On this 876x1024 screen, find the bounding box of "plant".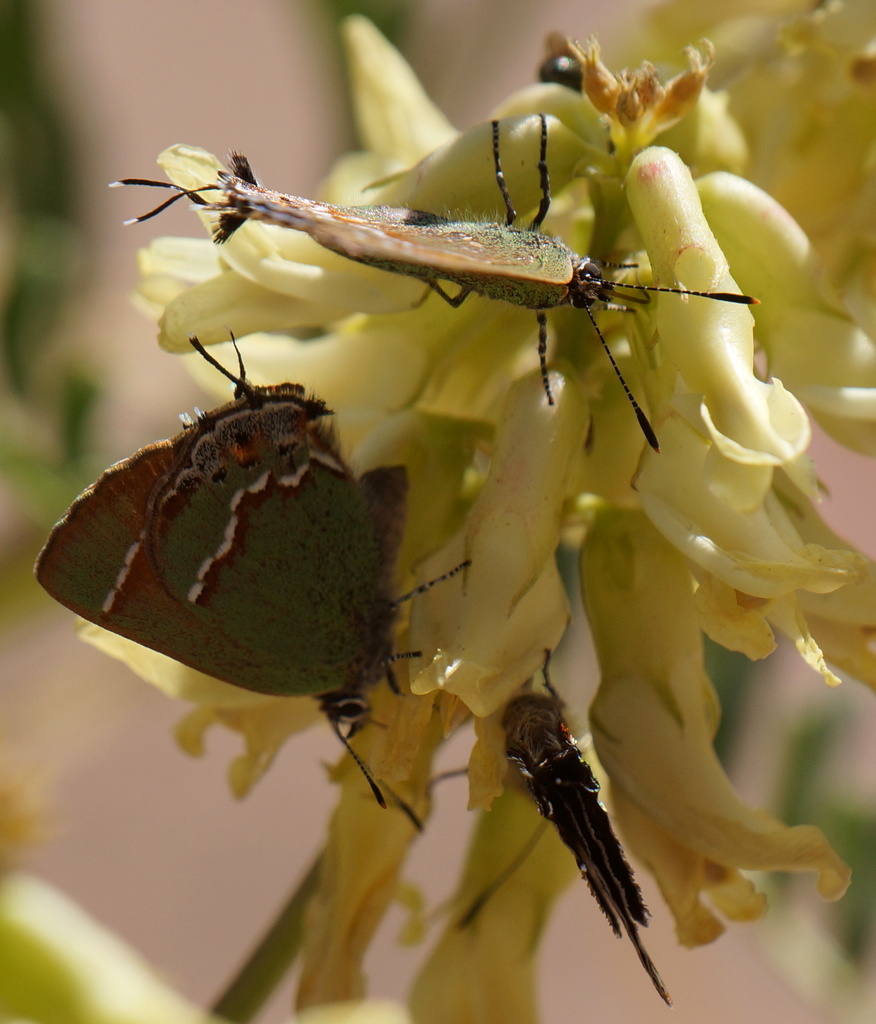
Bounding box: bbox(0, 0, 875, 1023).
